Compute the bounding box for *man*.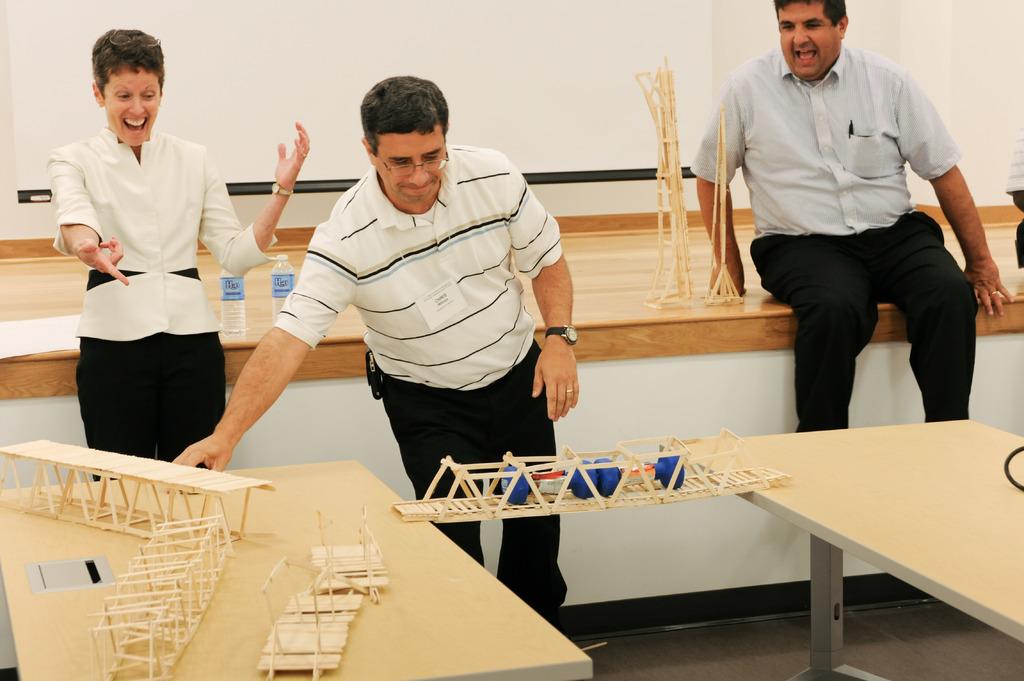
bbox=[700, 4, 993, 454].
